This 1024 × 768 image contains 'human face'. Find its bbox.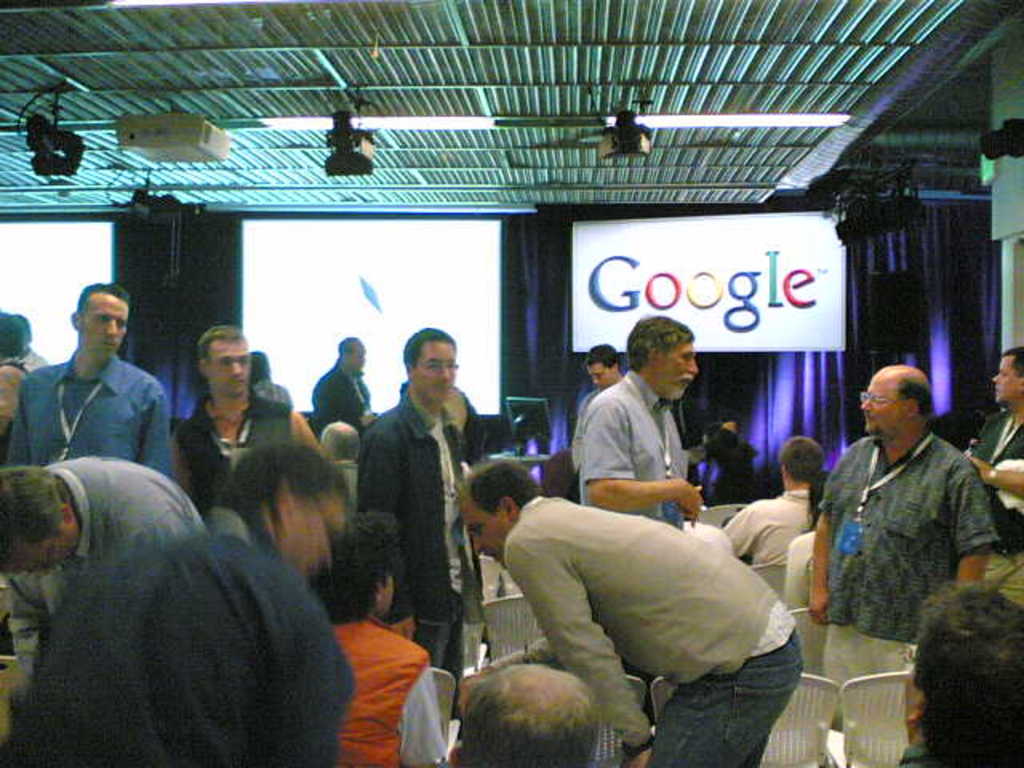
box=[586, 358, 611, 384].
